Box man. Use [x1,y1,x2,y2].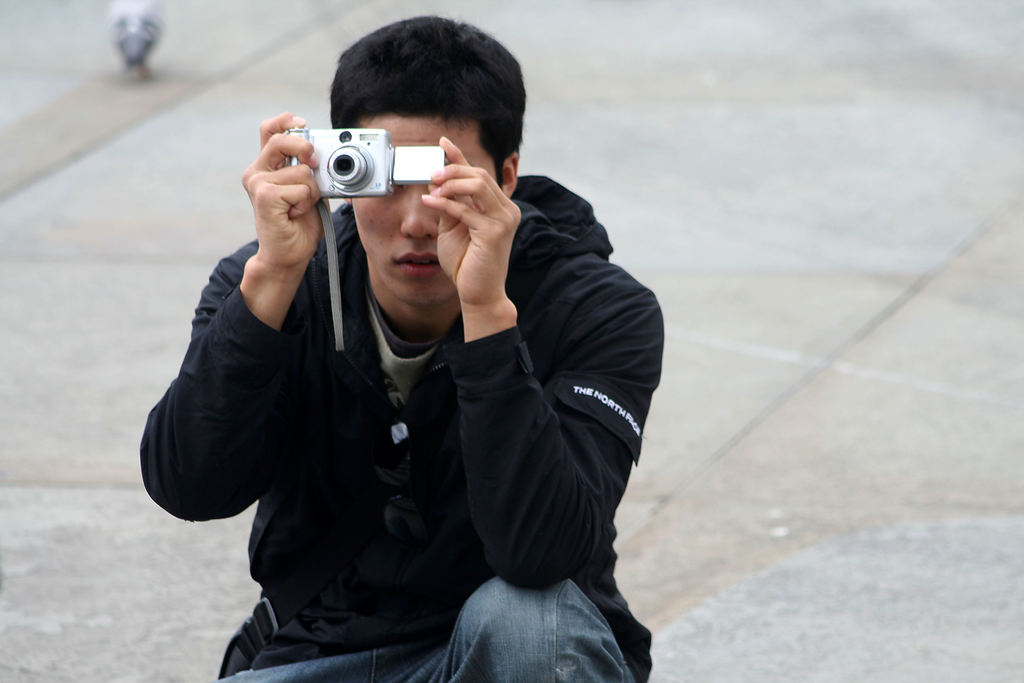
[155,40,680,673].
